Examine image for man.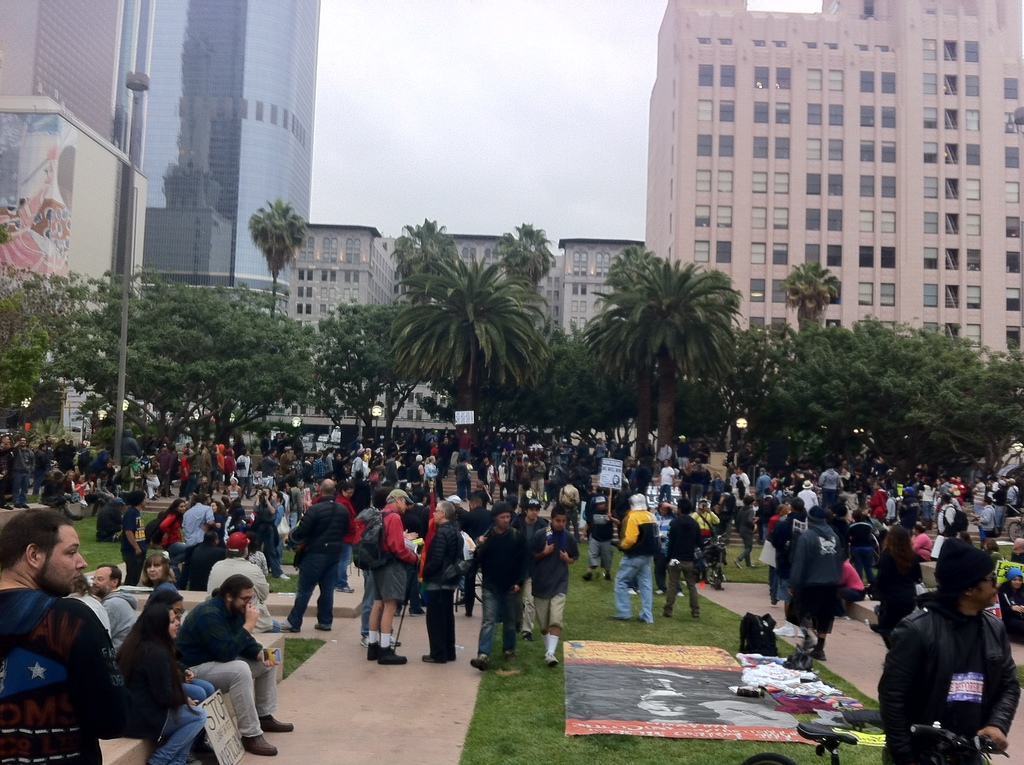
Examination result: x1=0 y1=430 x2=13 y2=511.
